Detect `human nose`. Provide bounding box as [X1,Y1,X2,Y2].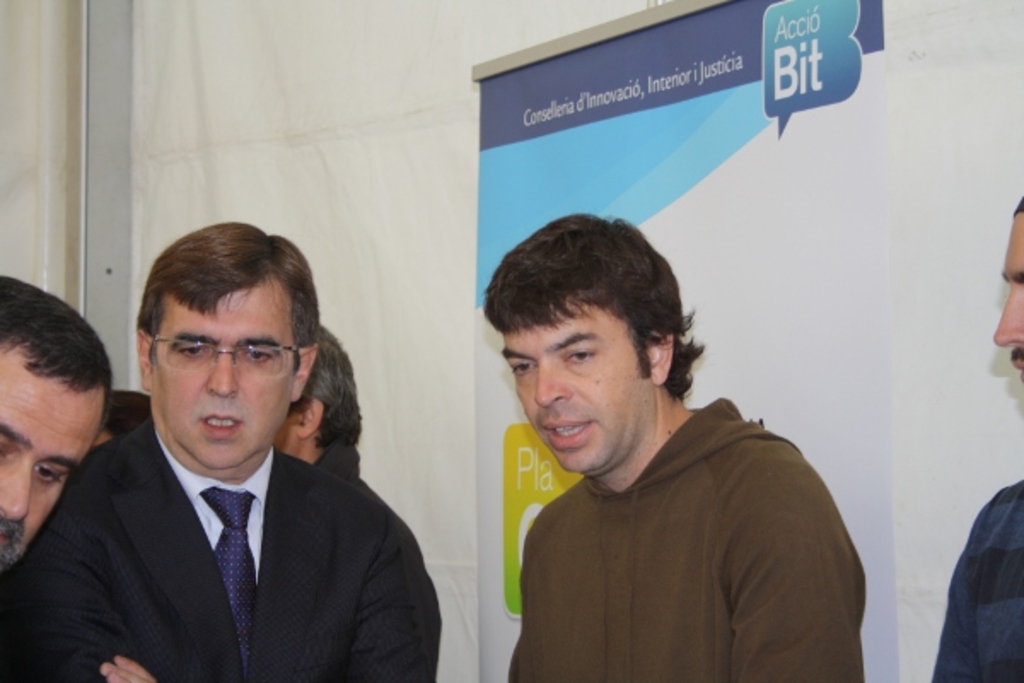
[992,290,1022,338].
